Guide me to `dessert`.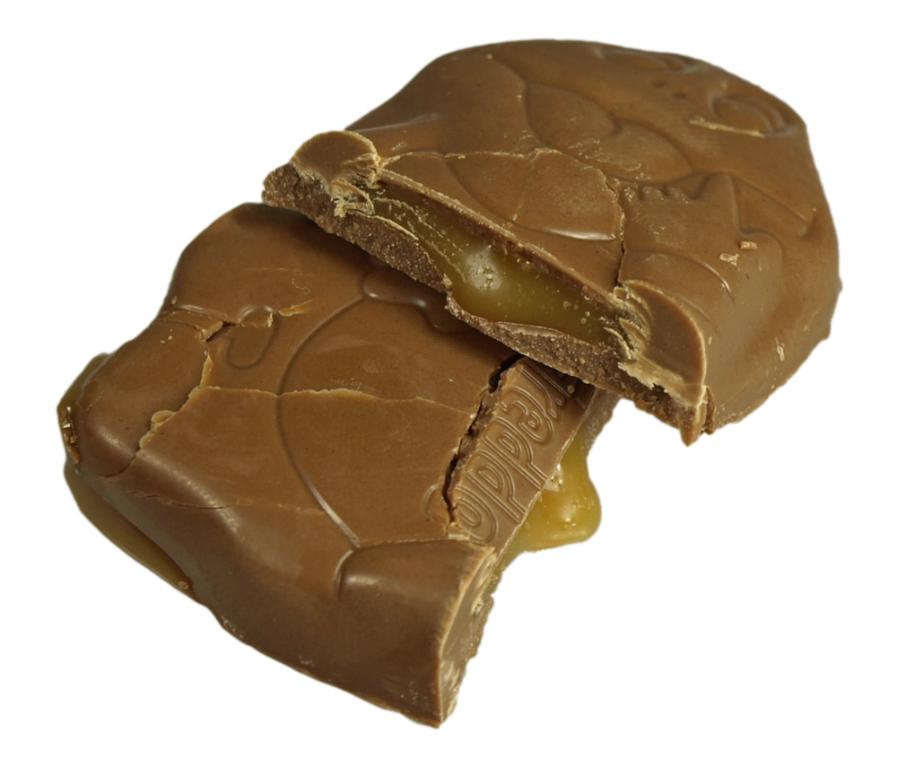
Guidance: <region>50, 199, 628, 727</region>.
